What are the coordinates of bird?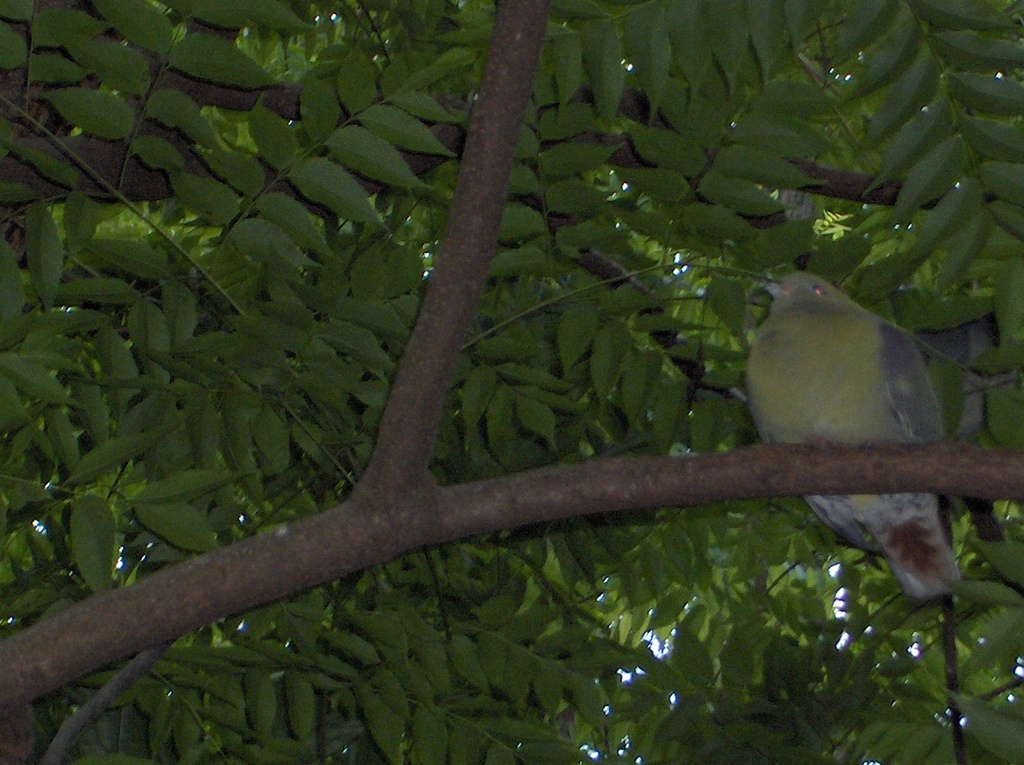
737,266,958,592.
